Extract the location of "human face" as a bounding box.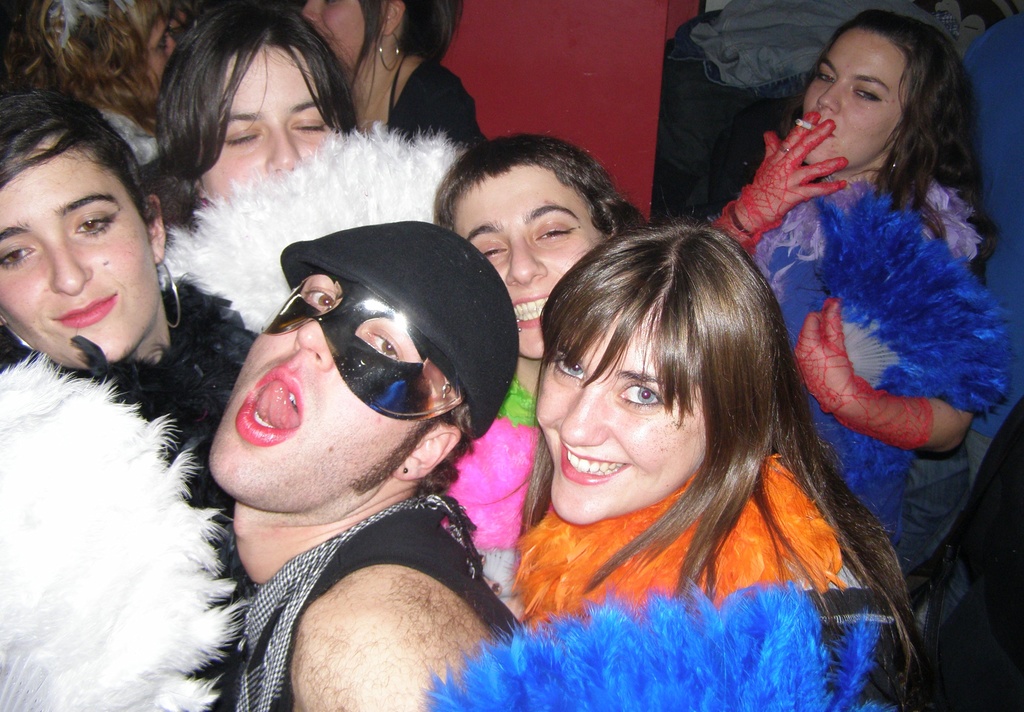
locate(207, 273, 430, 511).
